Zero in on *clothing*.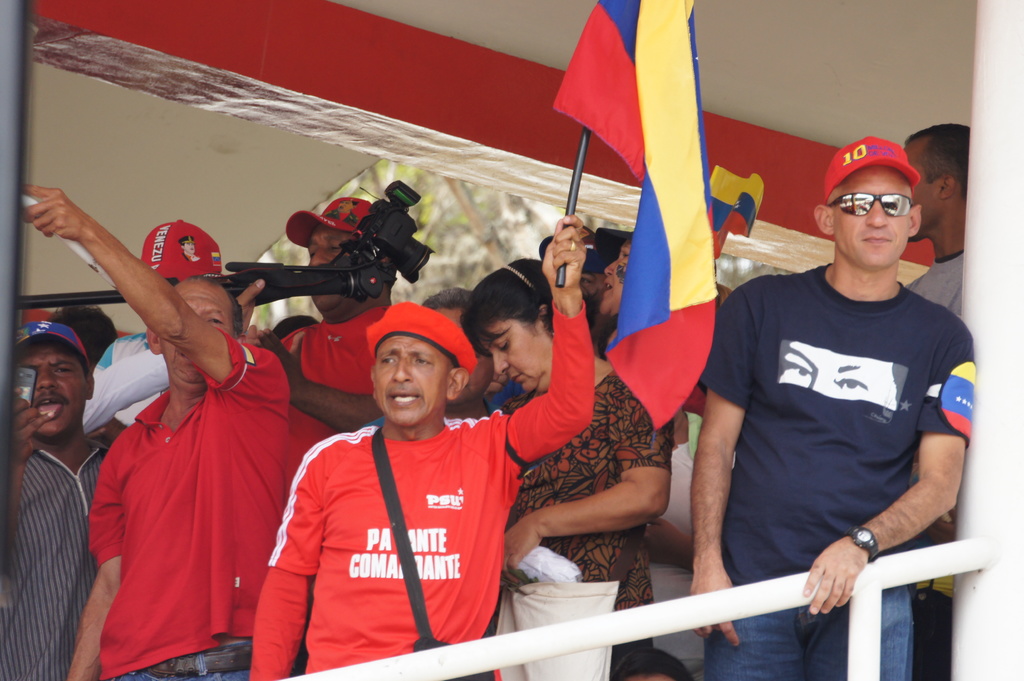
Zeroed in: l=0, t=440, r=104, b=680.
